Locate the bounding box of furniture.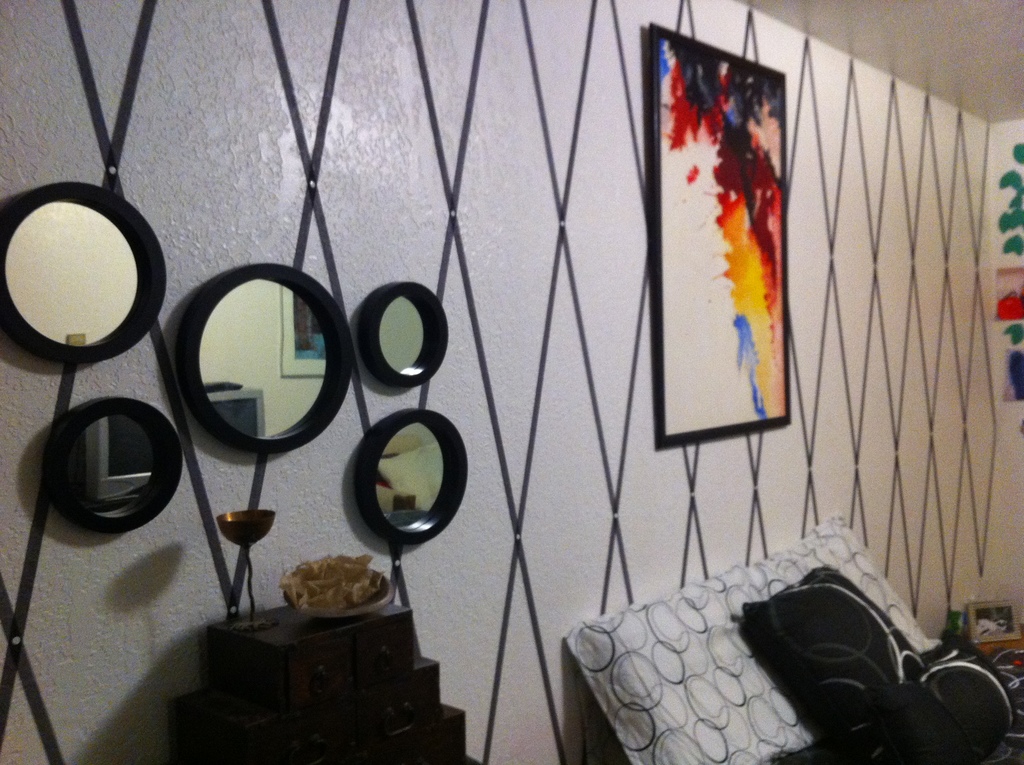
Bounding box: pyautogui.locateOnScreen(564, 514, 1023, 764).
